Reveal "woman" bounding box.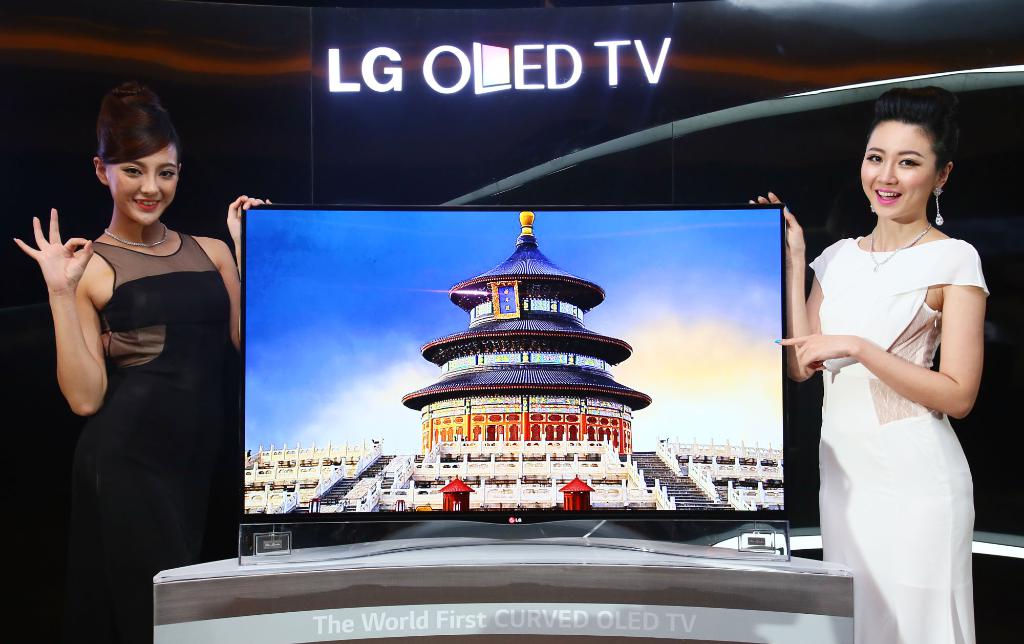
Revealed: bbox(11, 81, 273, 643).
